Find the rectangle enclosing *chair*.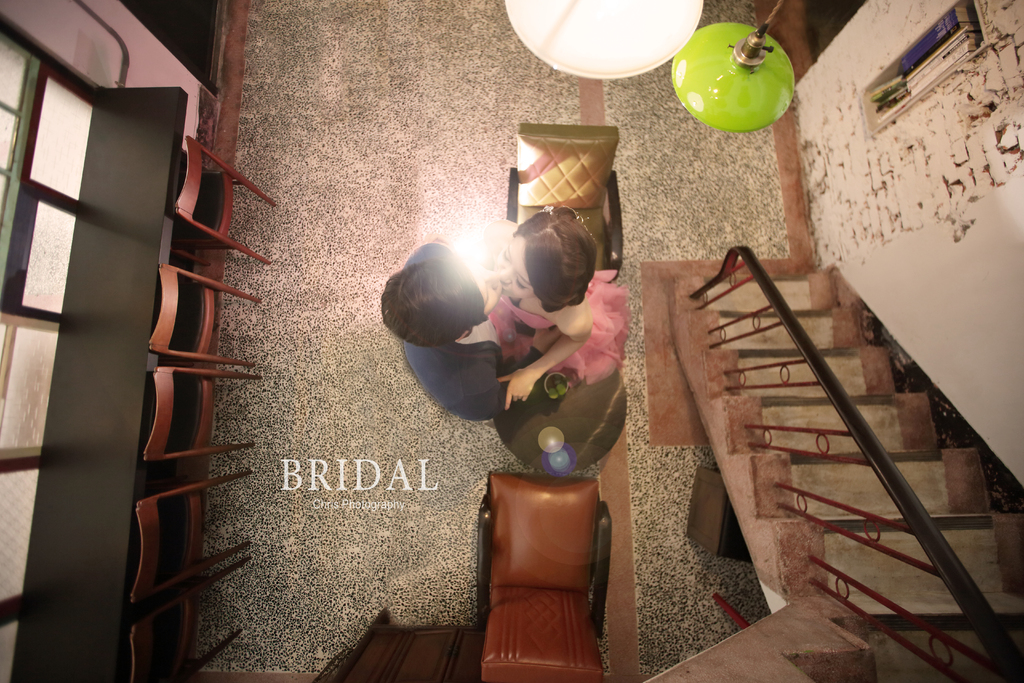
<box>461,457,624,662</box>.
